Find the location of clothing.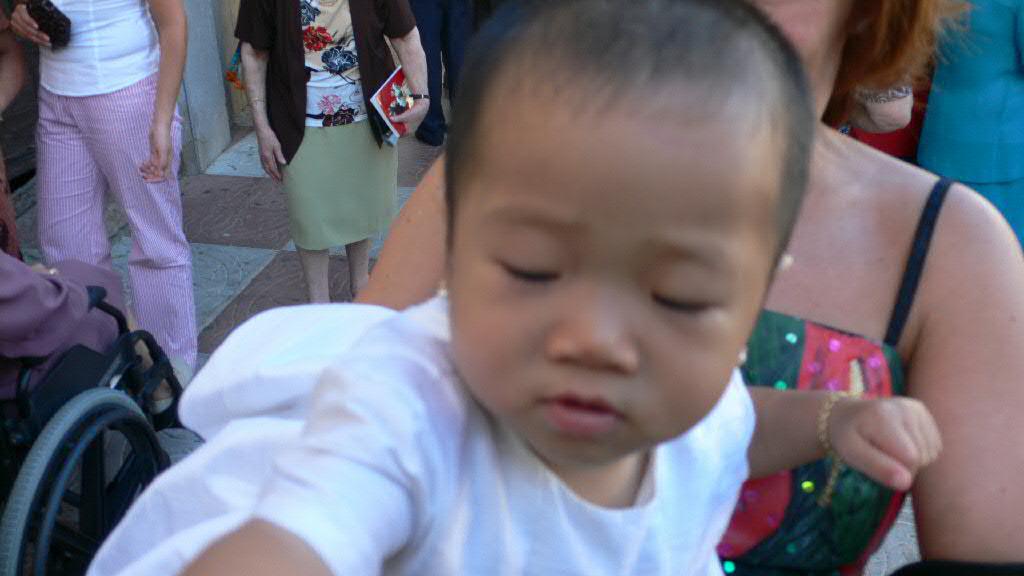
Location: rect(735, 175, 953, 575).
